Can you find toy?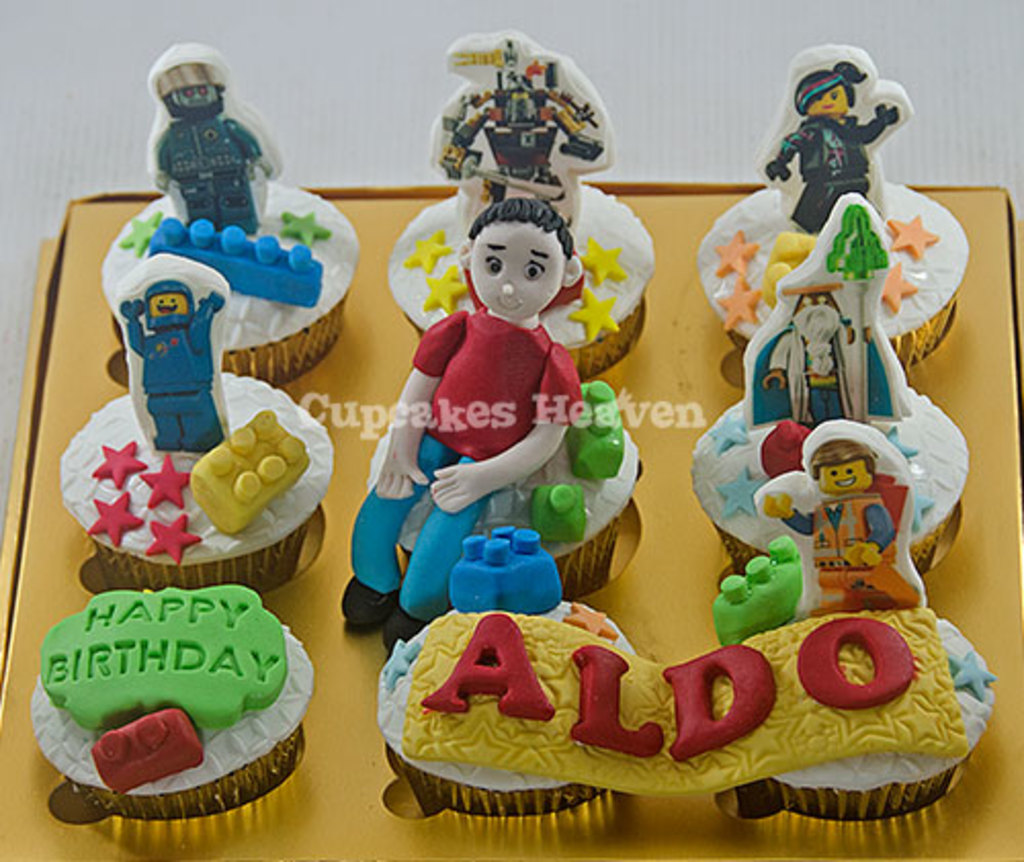
Yes, bounding box: [x1=526, y1=481, x2=590, y2=543].
